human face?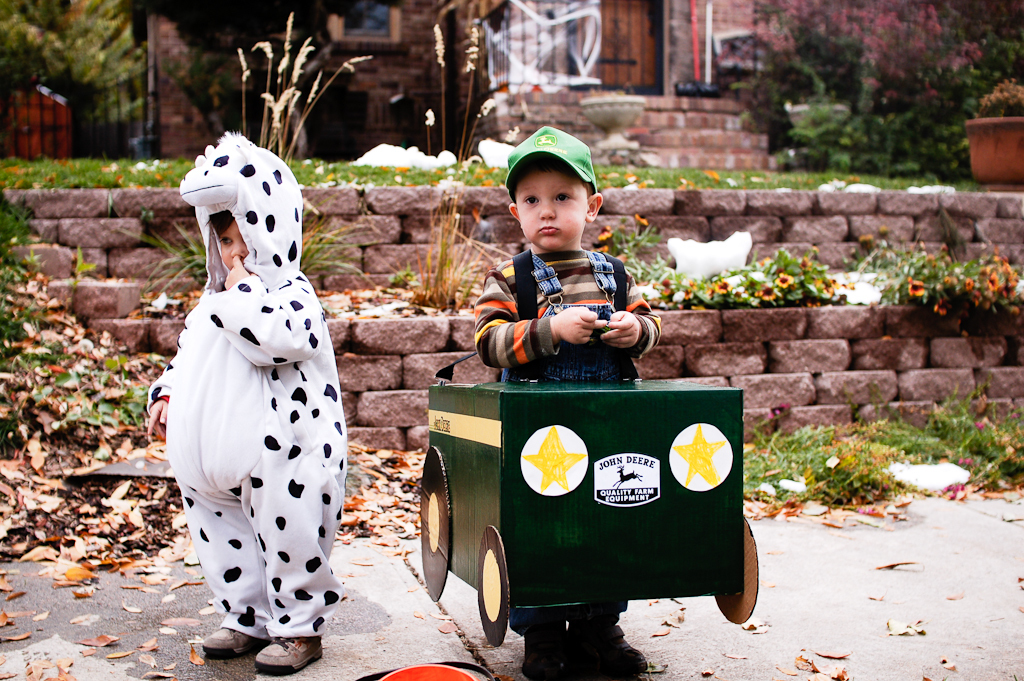
<box>511,160,594,244</box>
